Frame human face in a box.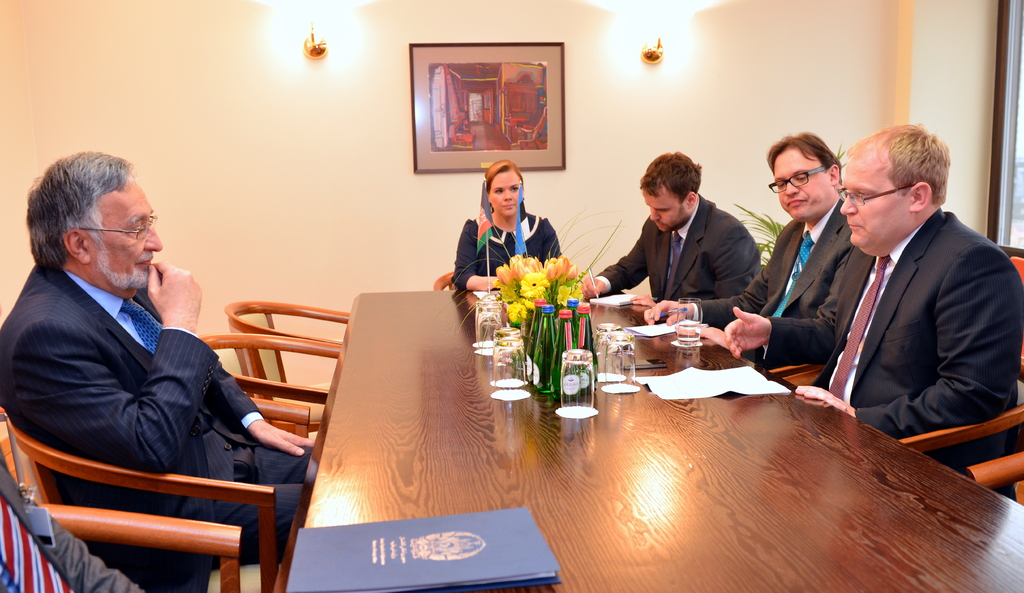
box=[85, 174, 167, 285].
